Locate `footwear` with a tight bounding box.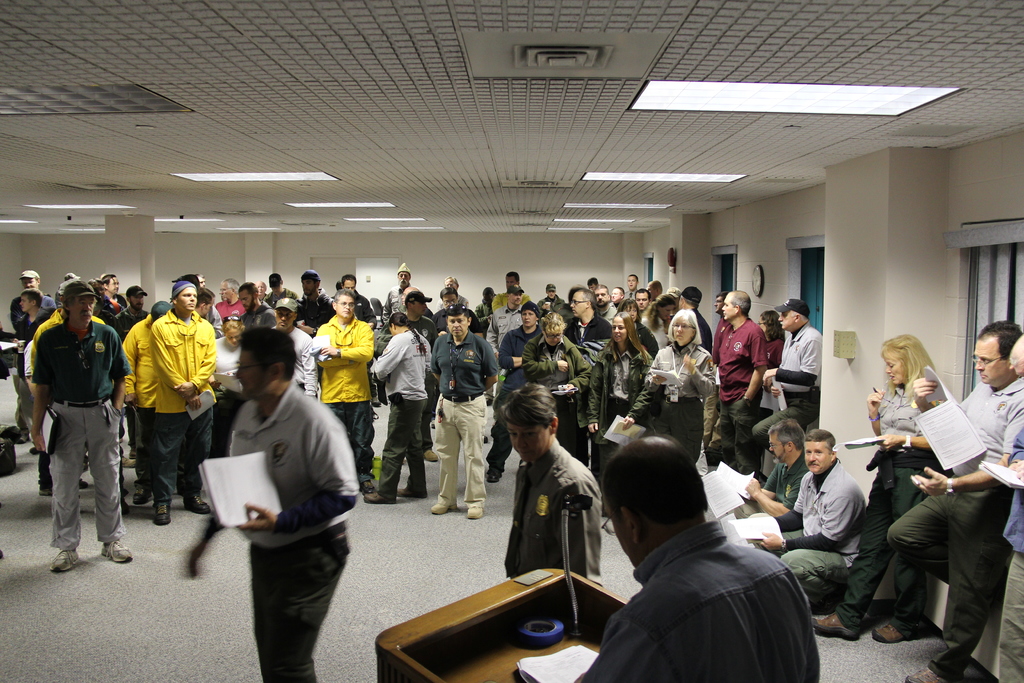
pyautogui.locateOnScreen(396, 486, 426, 499).
